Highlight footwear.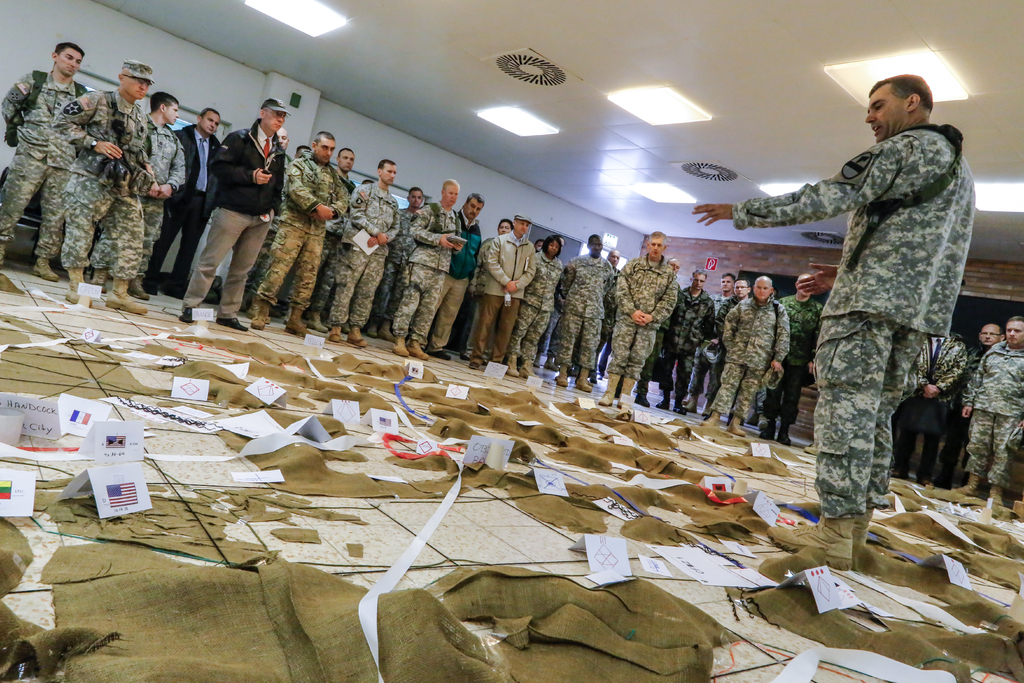
Highlighted region: locate(918, 477, 941, 488).
